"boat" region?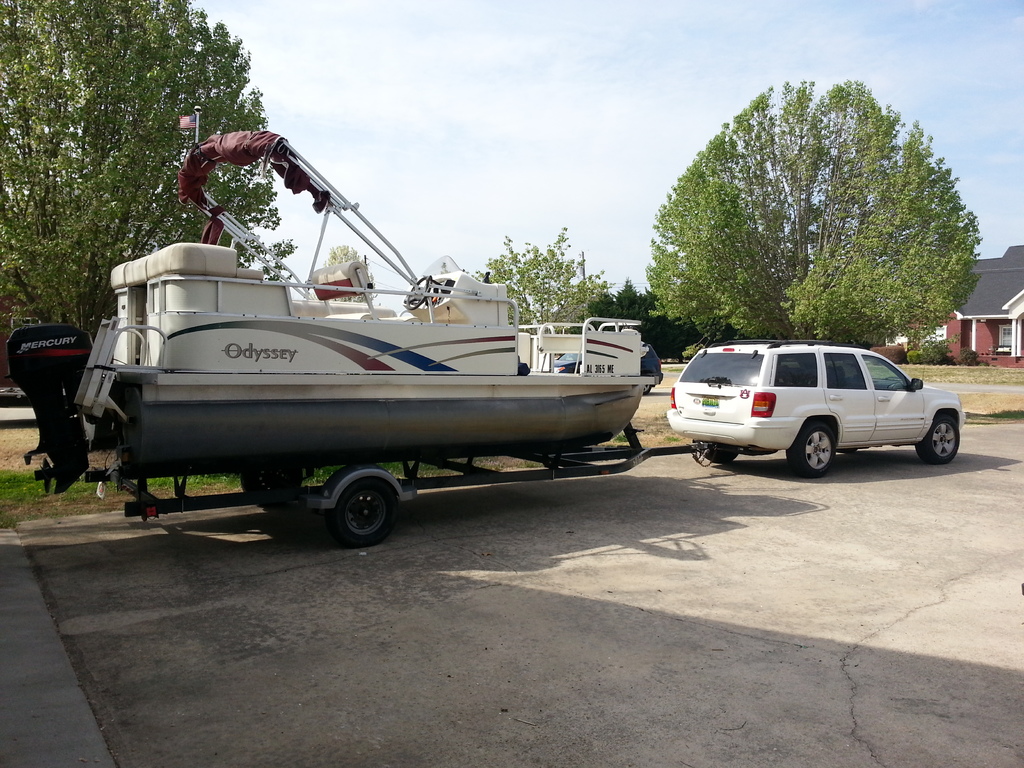
<region>3, 130, 665, 501</region>
